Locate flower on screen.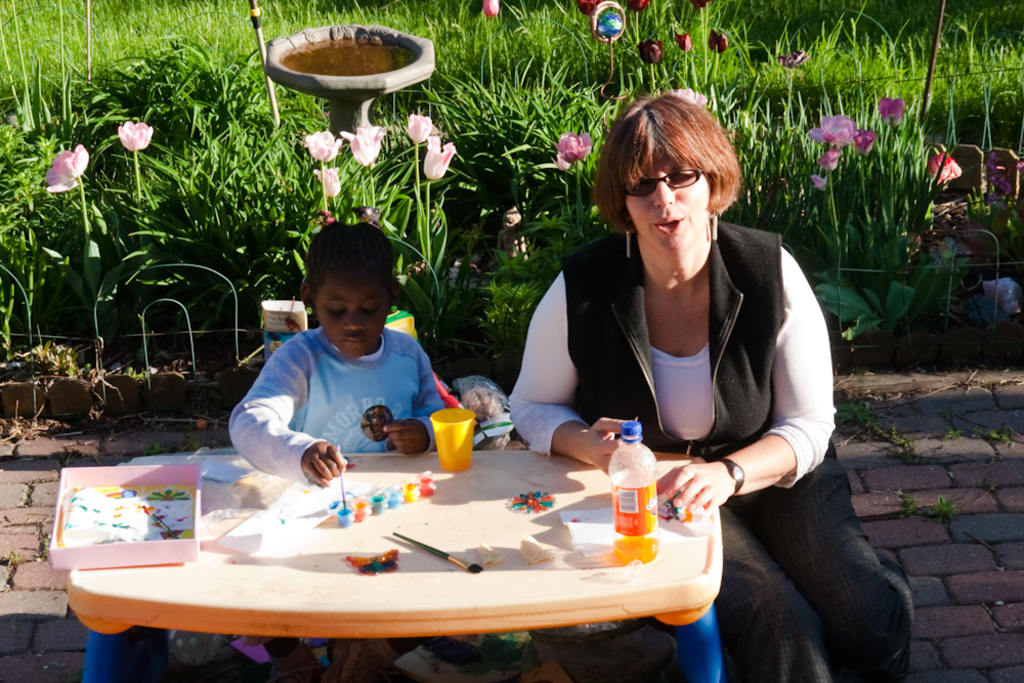
On screen at <region>114, 118, 154, 150</region>.
